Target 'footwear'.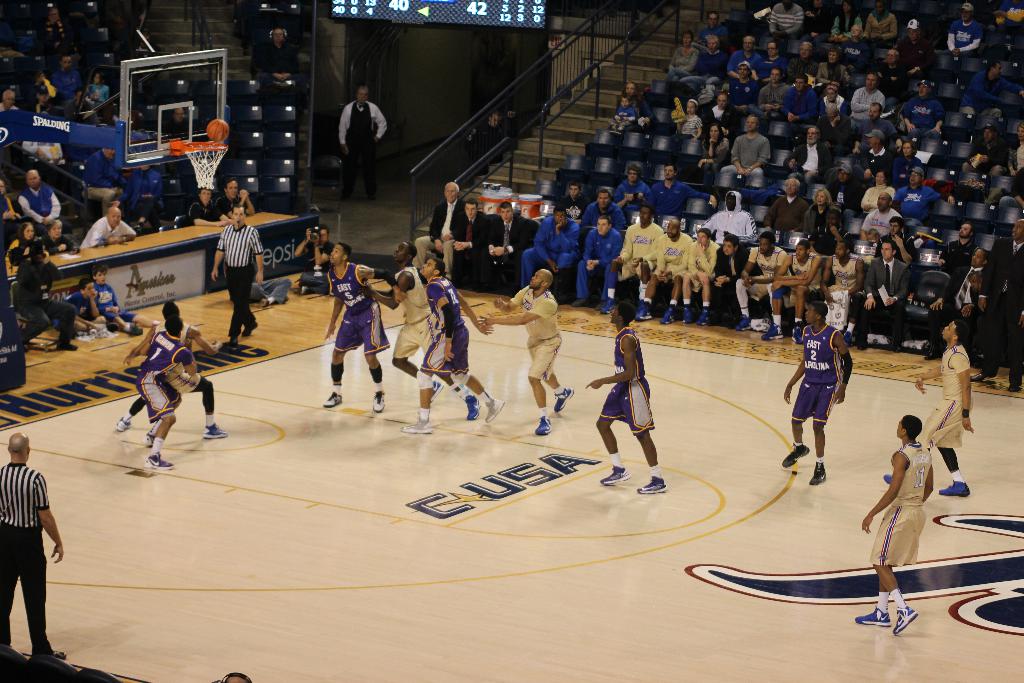
Target region: (x1=594, y1=301, x2=605, y2=309).
